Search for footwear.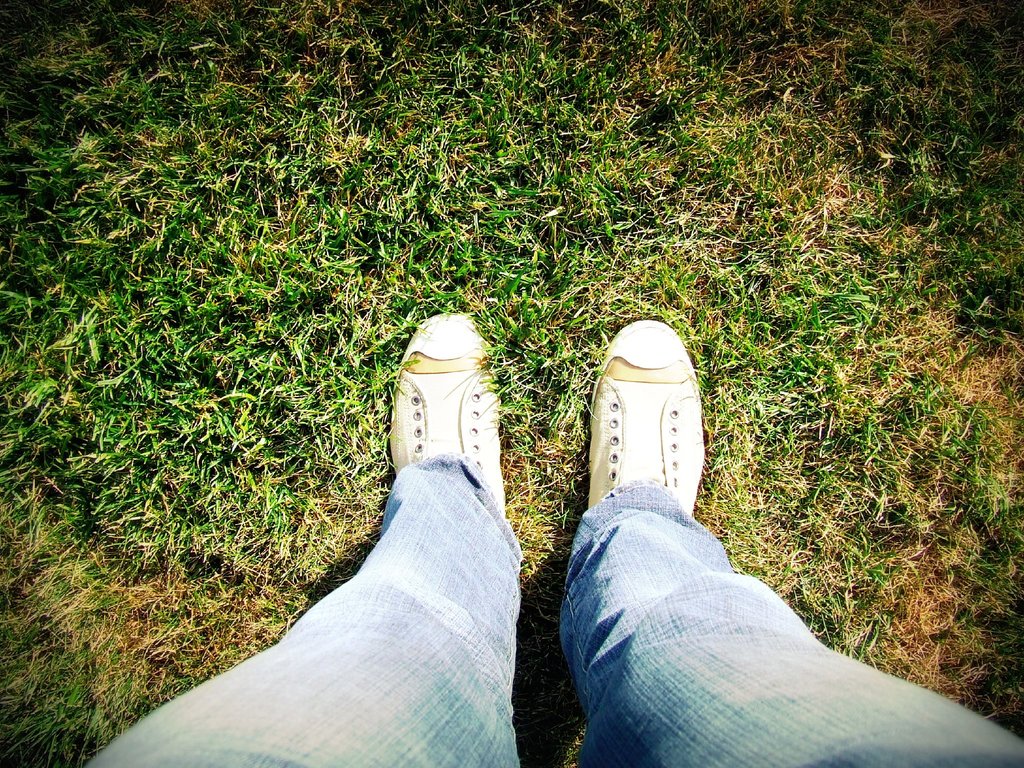
Found at {"x1": 585, "y1": 316, "x2": 707, "y2": 519}.
